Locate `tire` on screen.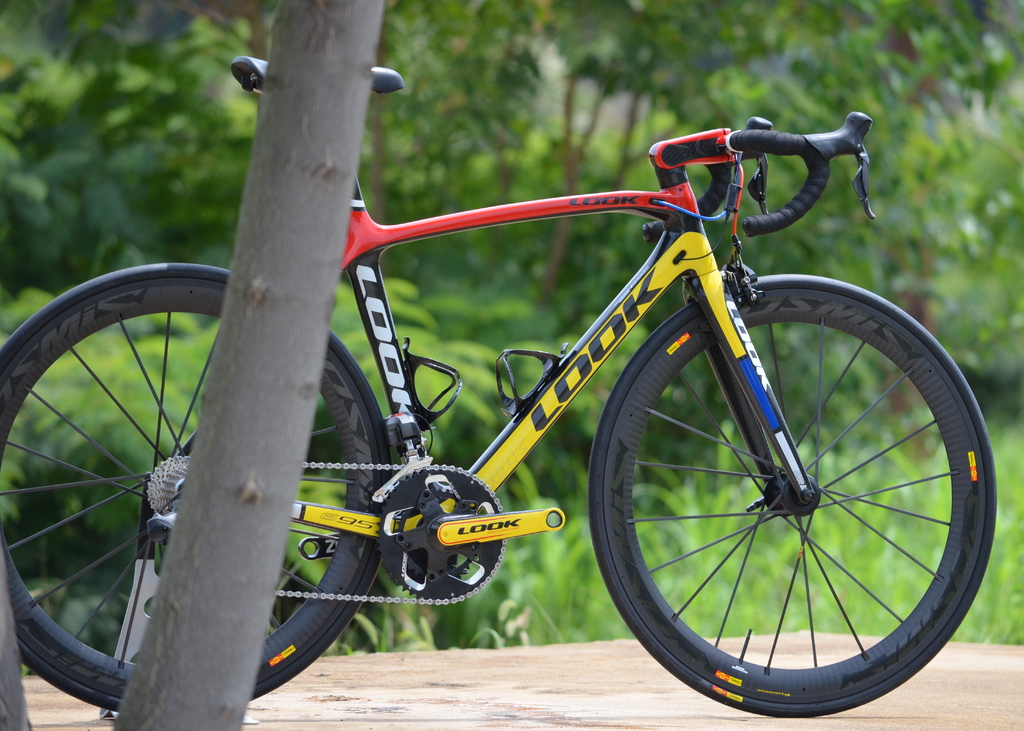
On screen at detection(586, 274, 995, 720).
